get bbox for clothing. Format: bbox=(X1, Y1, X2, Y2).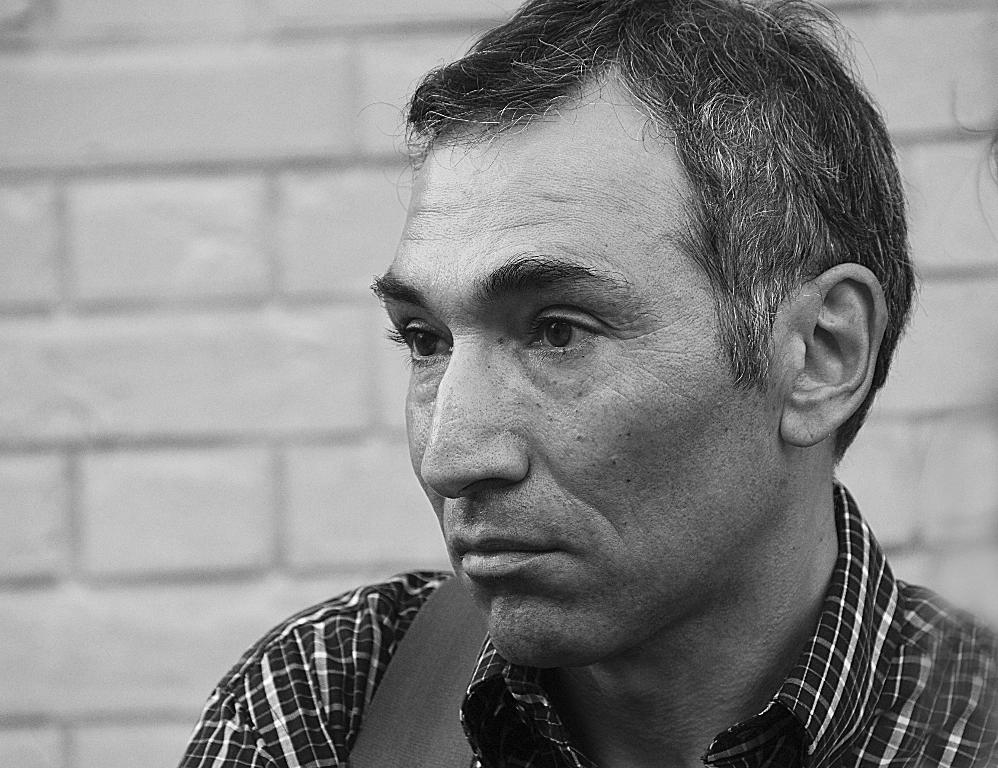
bbox=(188, 500, 997, 767).
